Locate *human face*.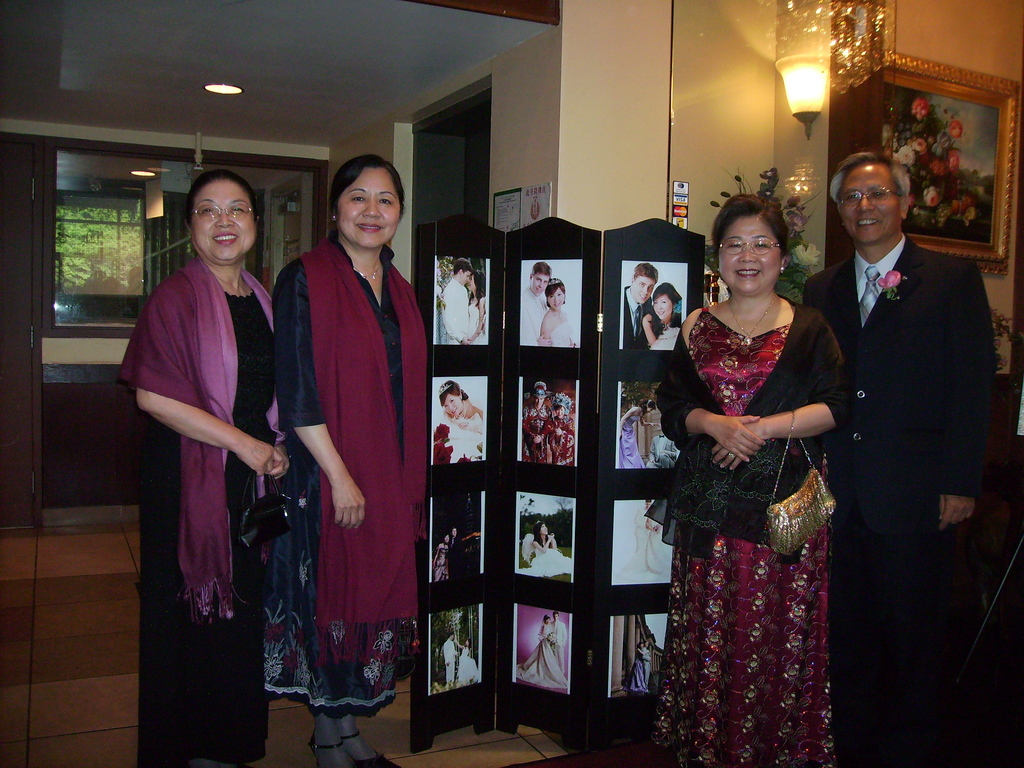
Bounding box: {"x1": 194, "y1": 179, "x2": 257, "y2": 261}.
